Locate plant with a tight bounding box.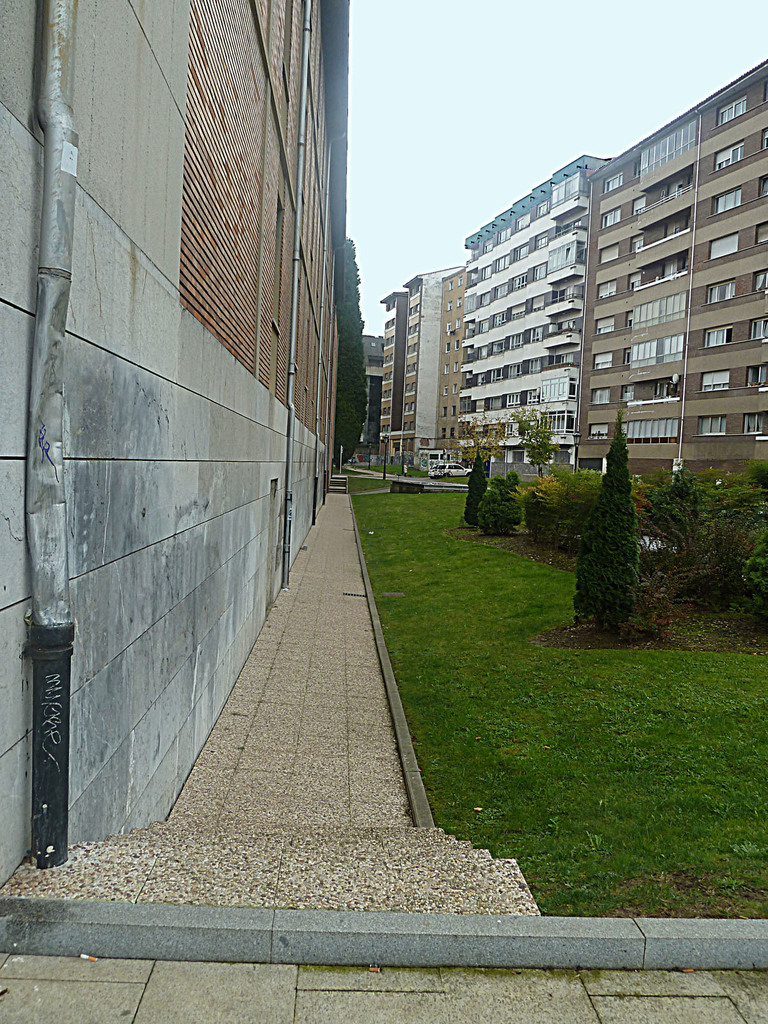
x1=476 y1=475 x2=522 y2=536.
